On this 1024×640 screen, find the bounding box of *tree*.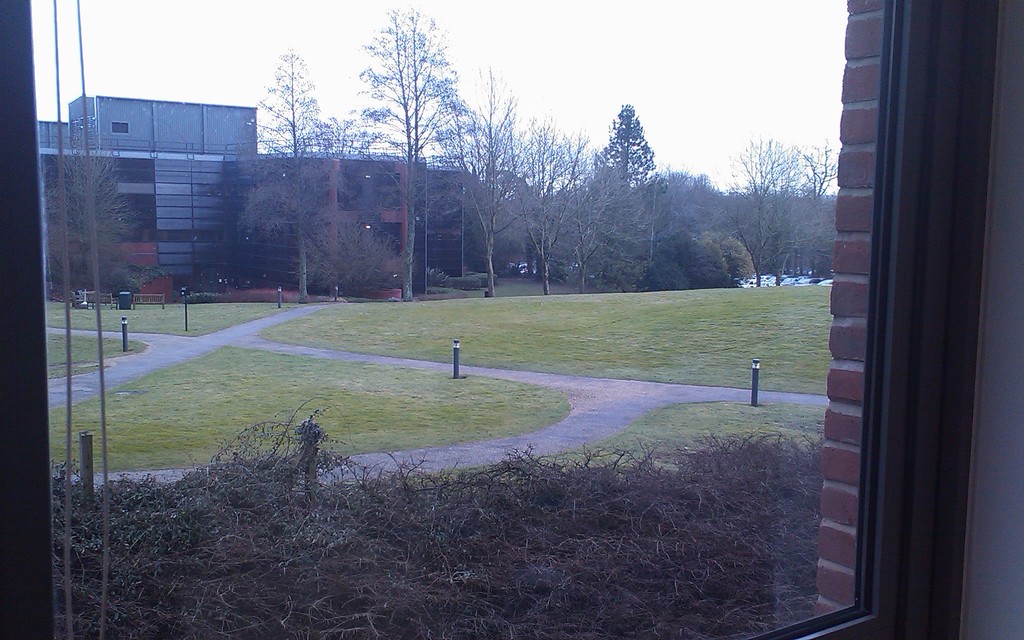
Bounding box: (509, 95, 579, 310).
